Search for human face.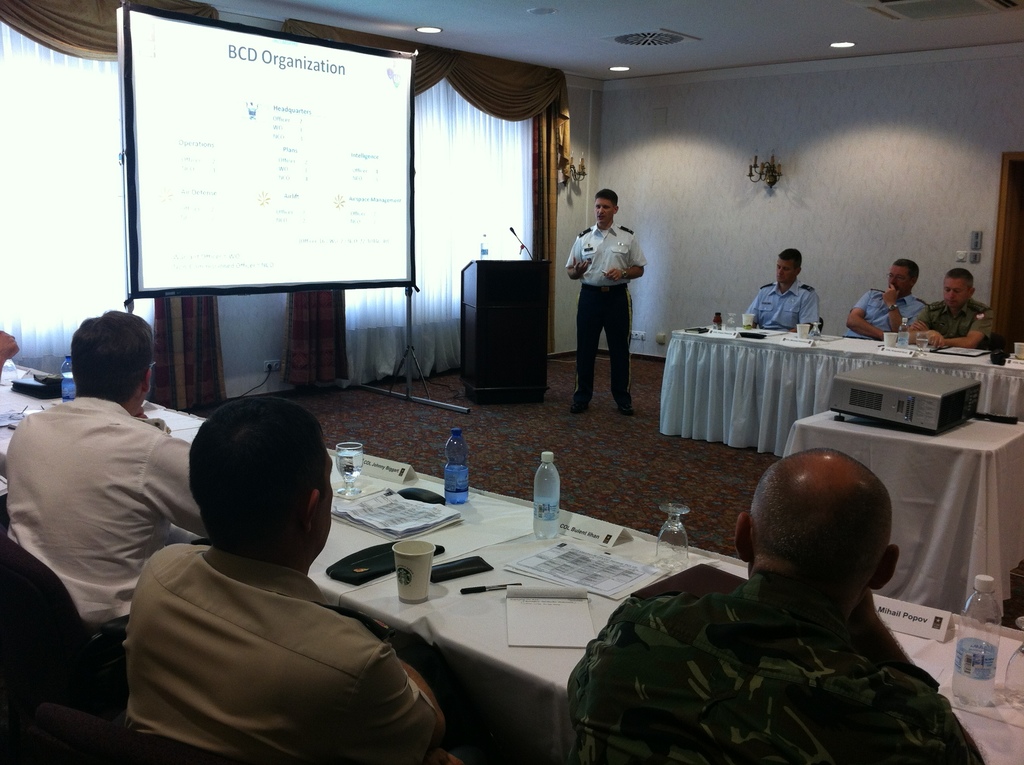
Found at (left=593, top=198, right=614, bottom=228).
